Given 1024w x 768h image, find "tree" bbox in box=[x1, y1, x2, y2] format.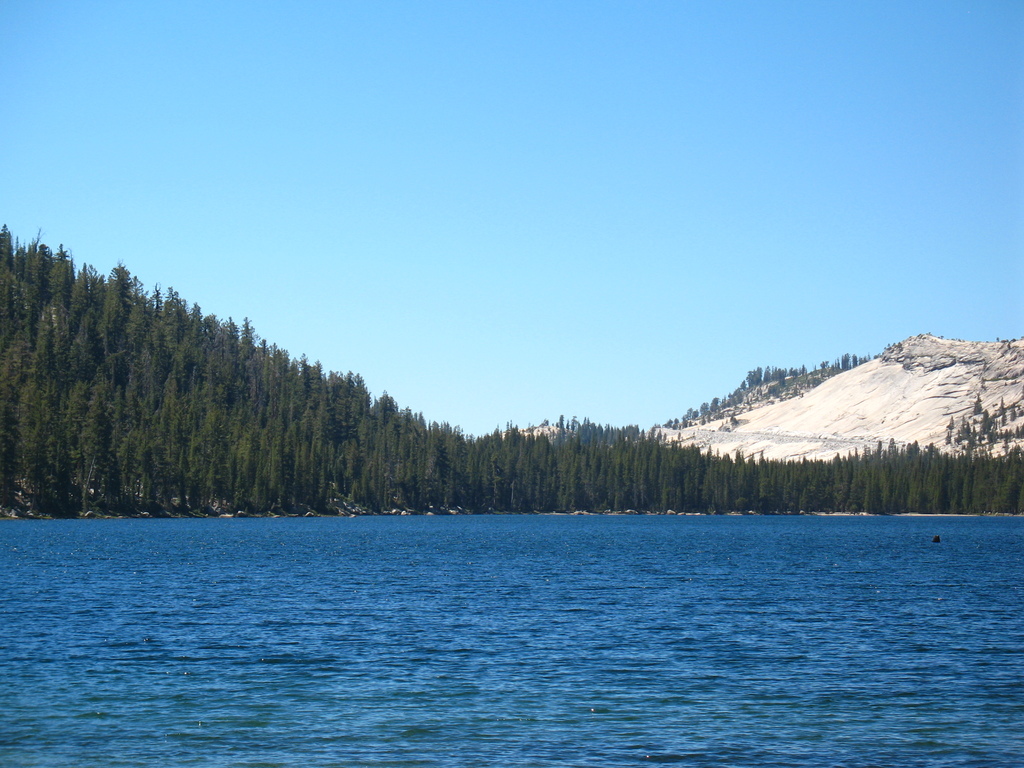
box=[973, 396, 981, 413].
